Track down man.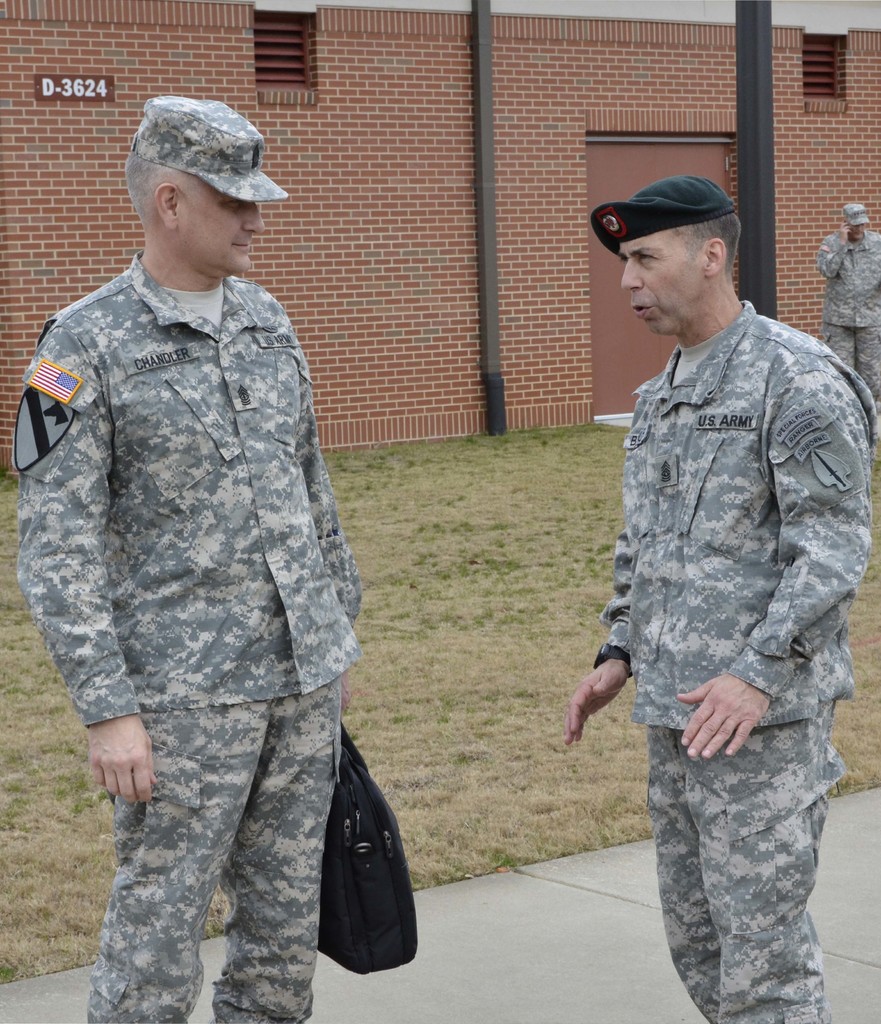
Tracked to rect(16, 93, 366, 1023).
